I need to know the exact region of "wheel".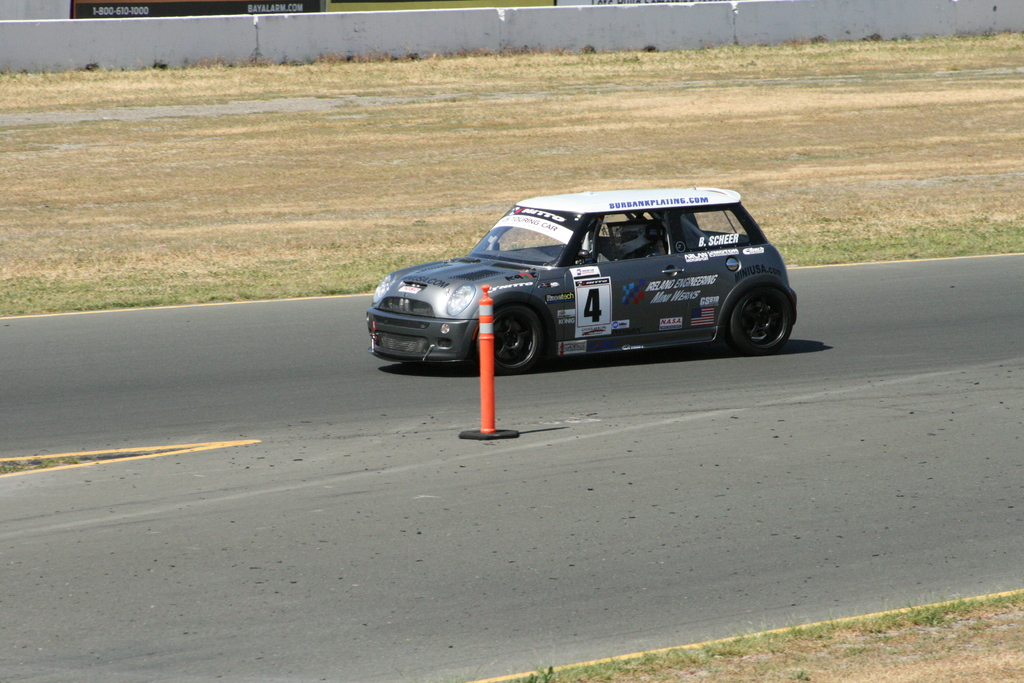
Region: (left=470, top=304, right=548, bottom=373).
